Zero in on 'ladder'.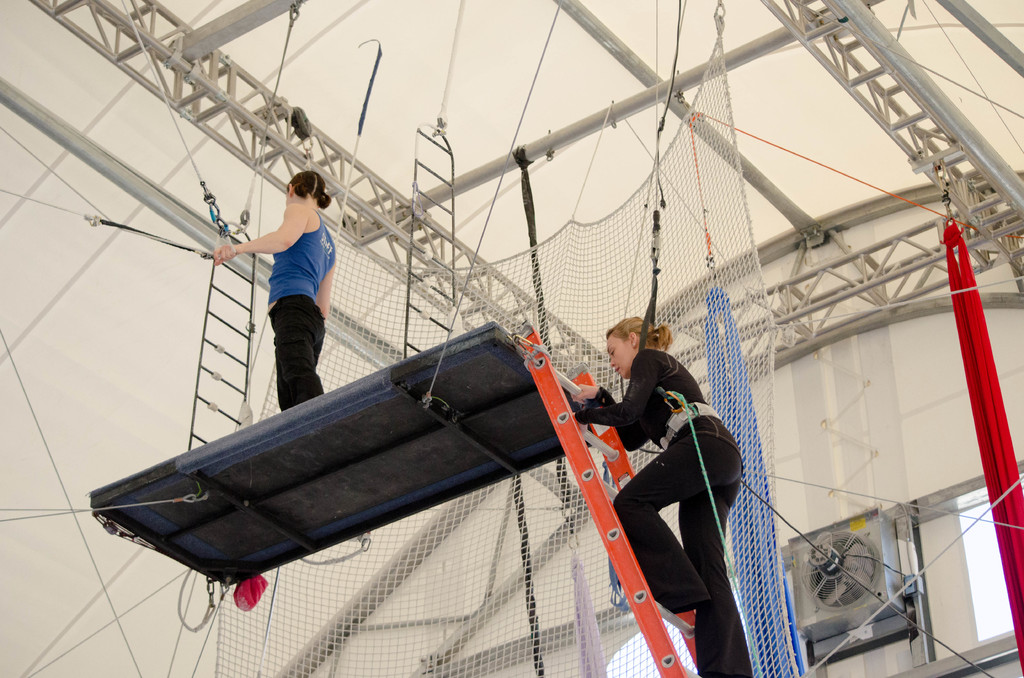
Zeroed in: (left=516, top=321, right=740, bottom=677).
